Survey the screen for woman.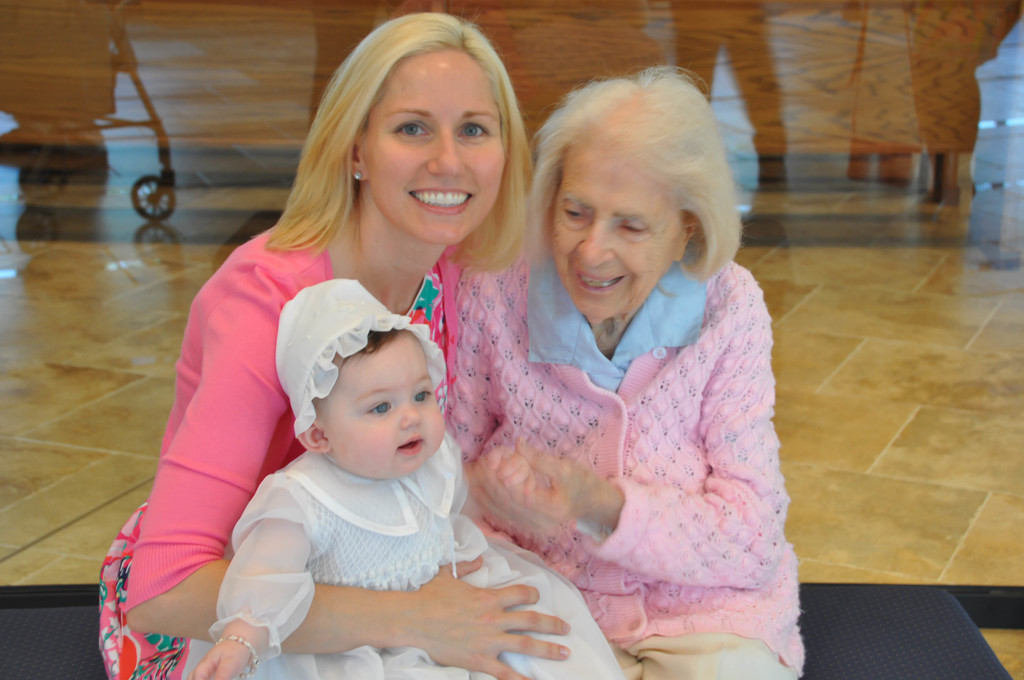
Survey found: x1=444, y1=68, x2=811, y2=668.
